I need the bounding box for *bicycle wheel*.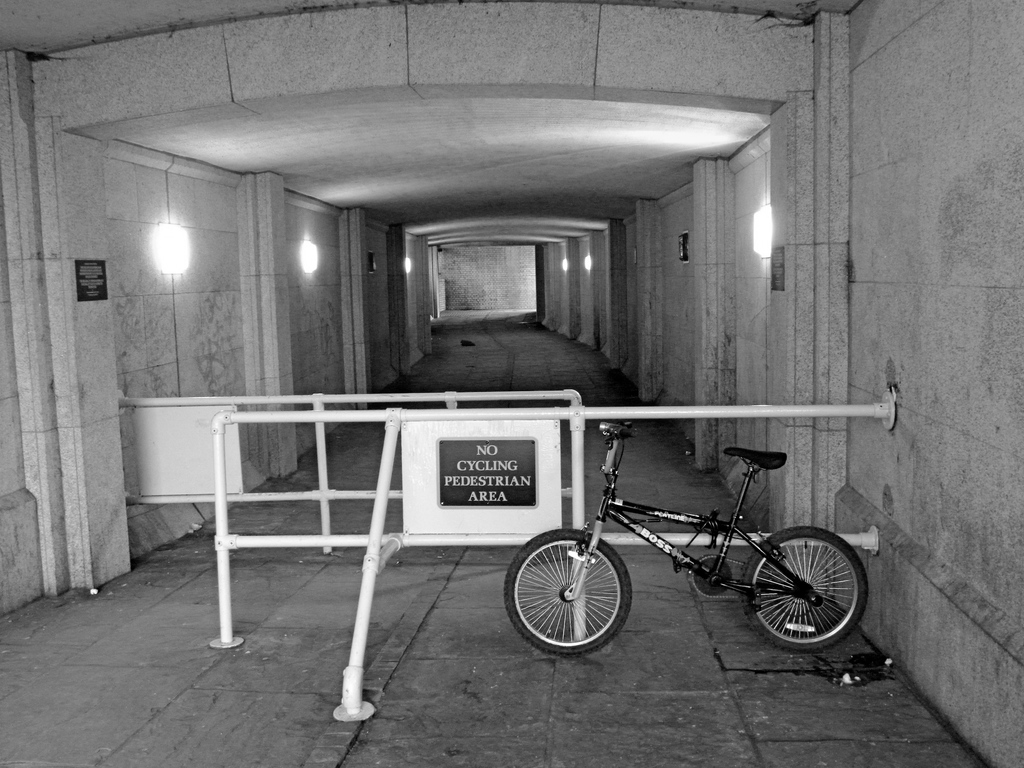
Here it is: region(765, 525, 854, 655).
